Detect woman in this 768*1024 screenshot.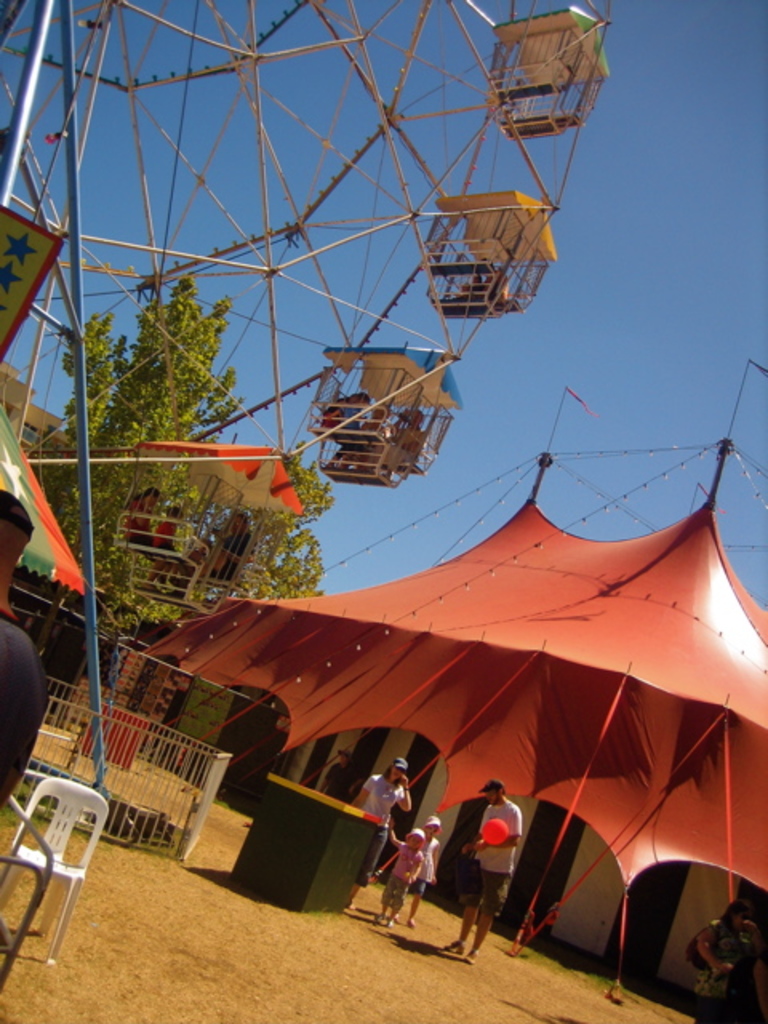
Detection: <bbox>349, 757, 411, 910</bbox>.
